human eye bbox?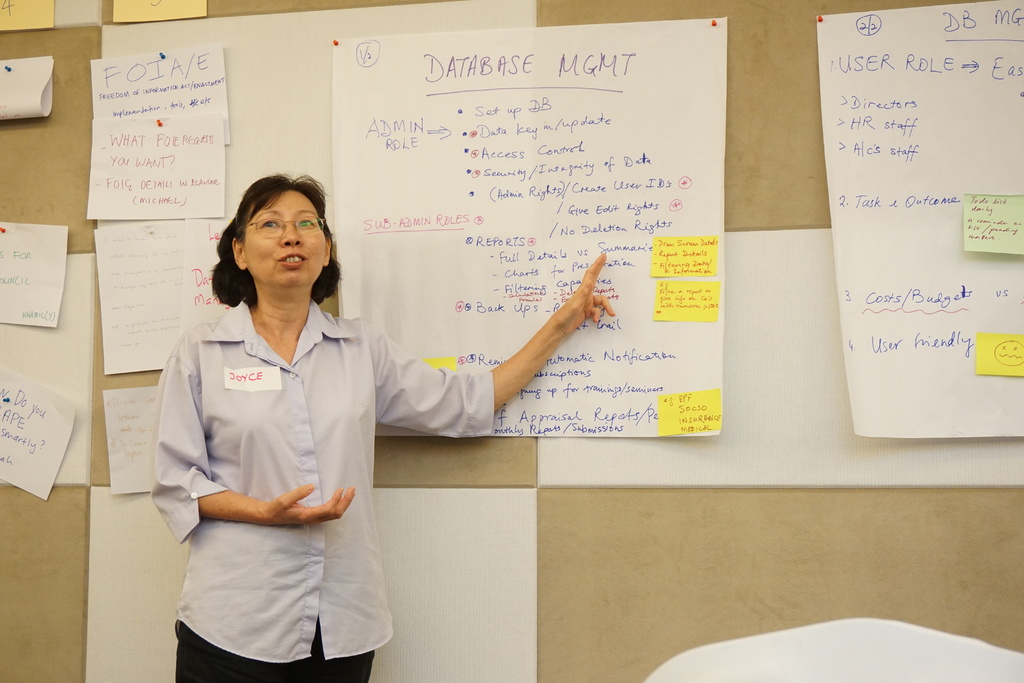
296/219/314/227
